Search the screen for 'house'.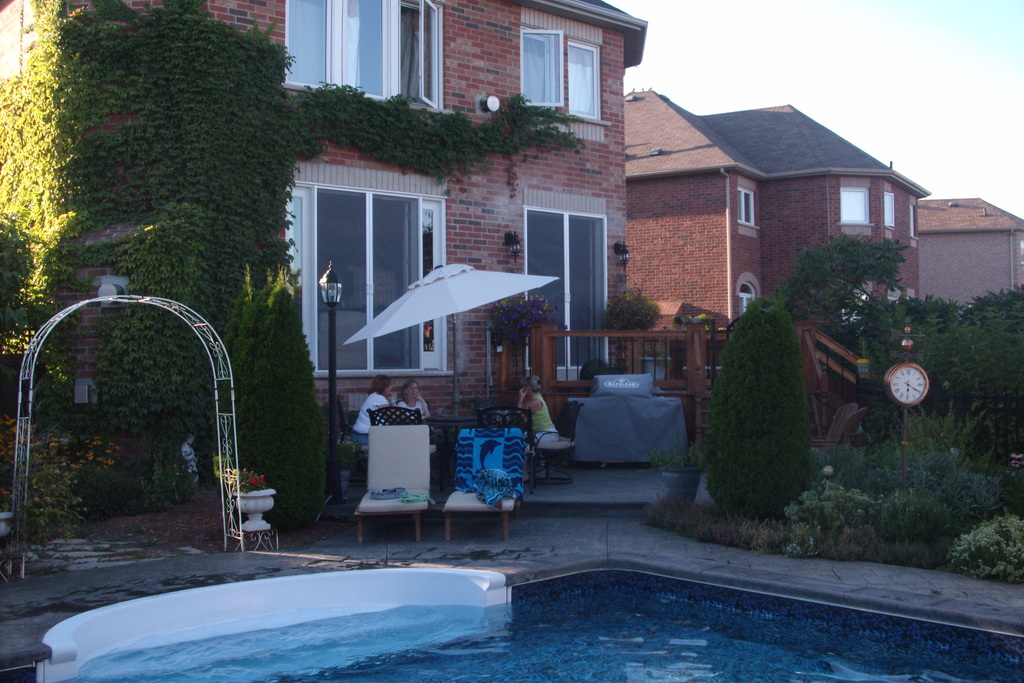
Found at region(915, 193, 1023, 309).
